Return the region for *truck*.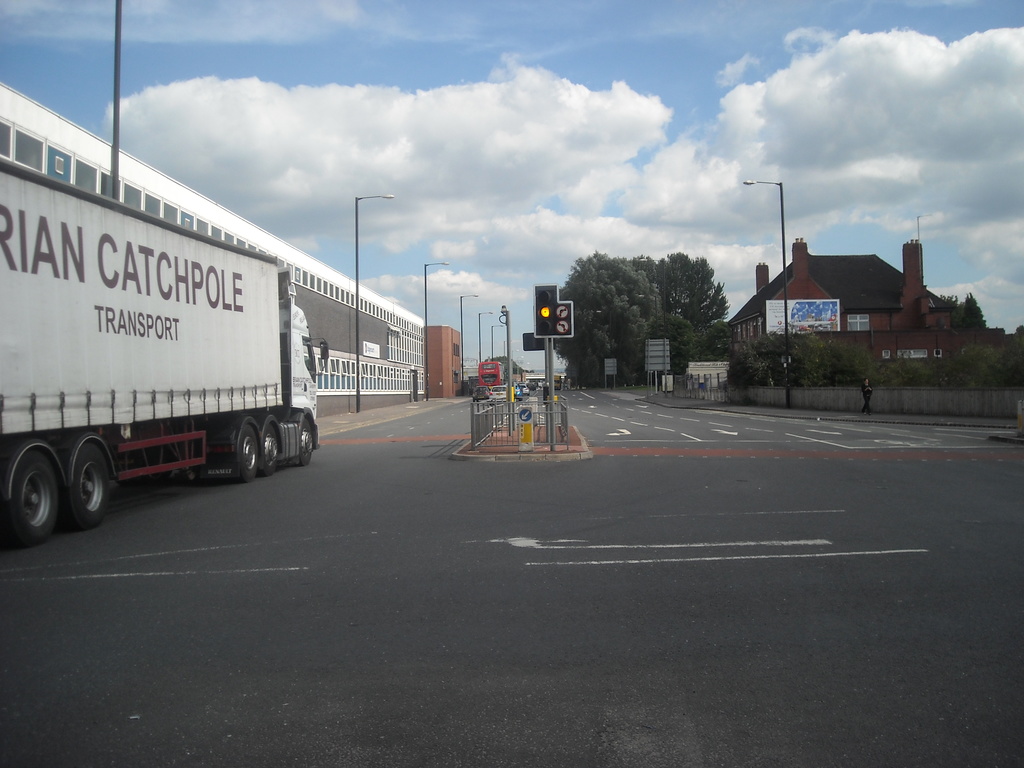
0 154 358 524.
